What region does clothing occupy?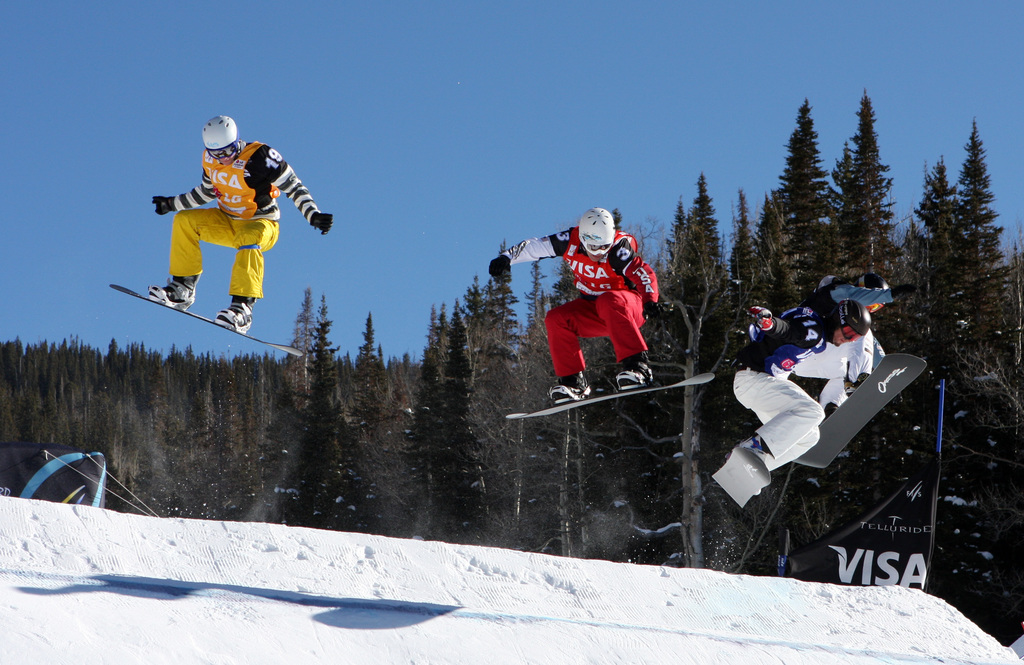
left=726, top=374, right=836, bottom=479.
